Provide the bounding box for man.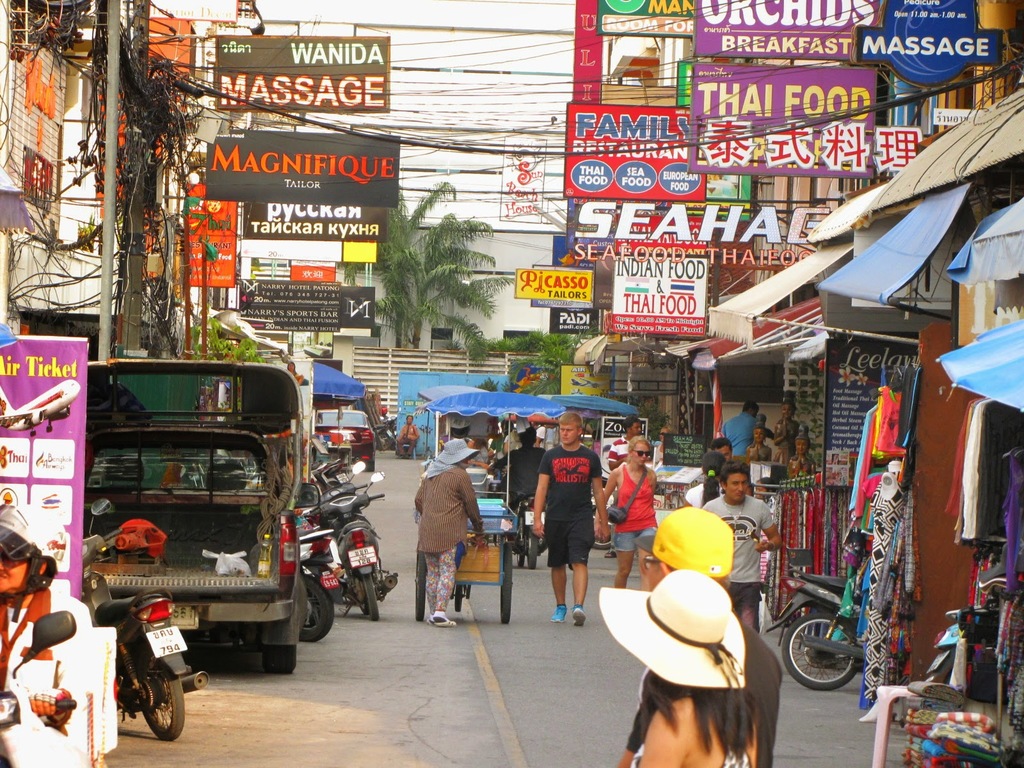
bbox=[719, 400, 776, 452].
